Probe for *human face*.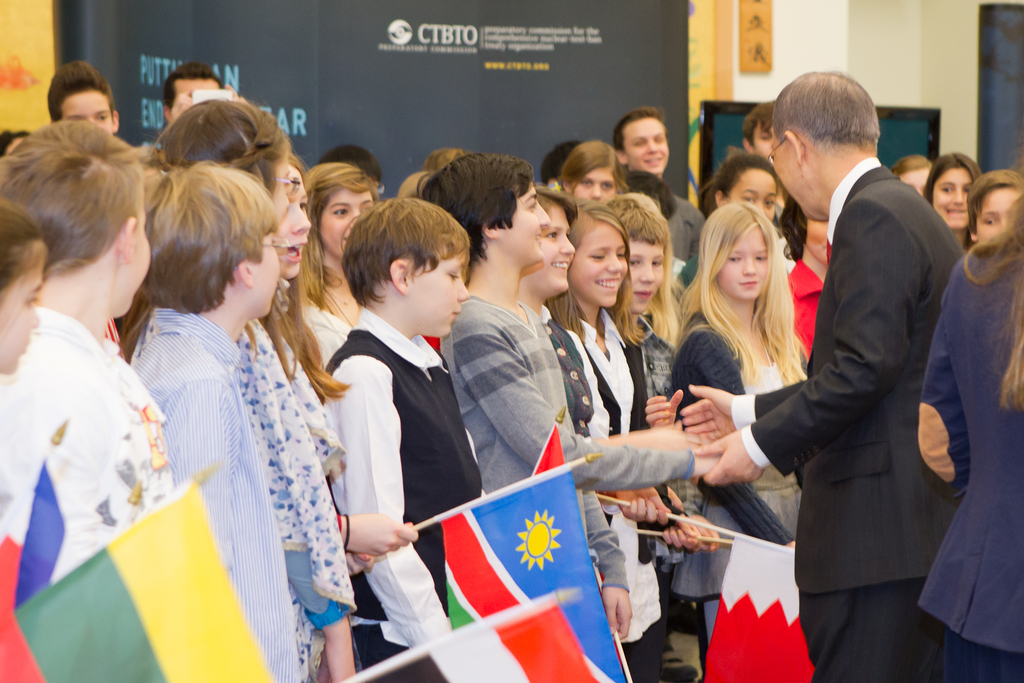
Probe result: 0:240:44:371.
